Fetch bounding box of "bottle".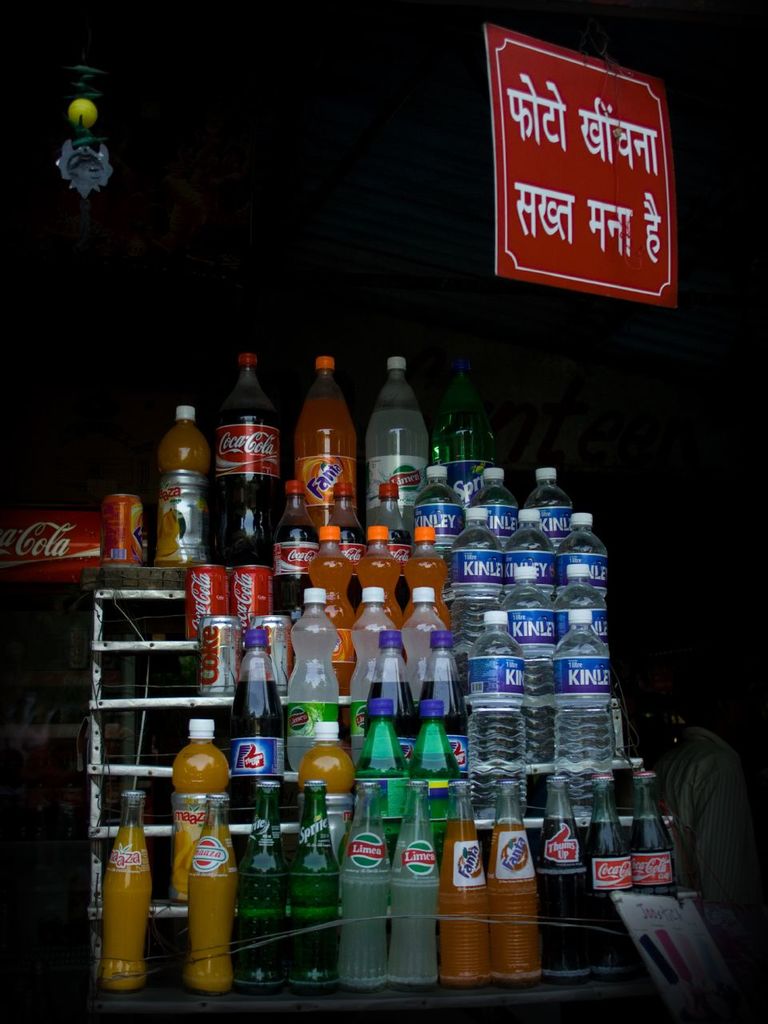
Bbox: 295 579 343 767.
